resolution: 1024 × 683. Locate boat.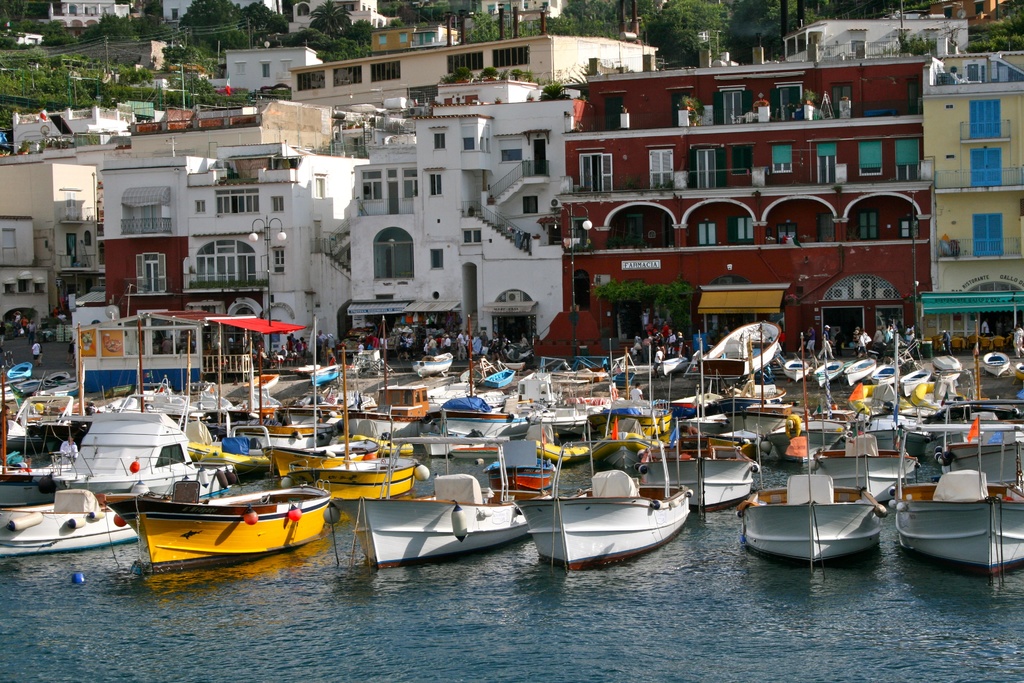
rect(982, 347, 1011, 375).
